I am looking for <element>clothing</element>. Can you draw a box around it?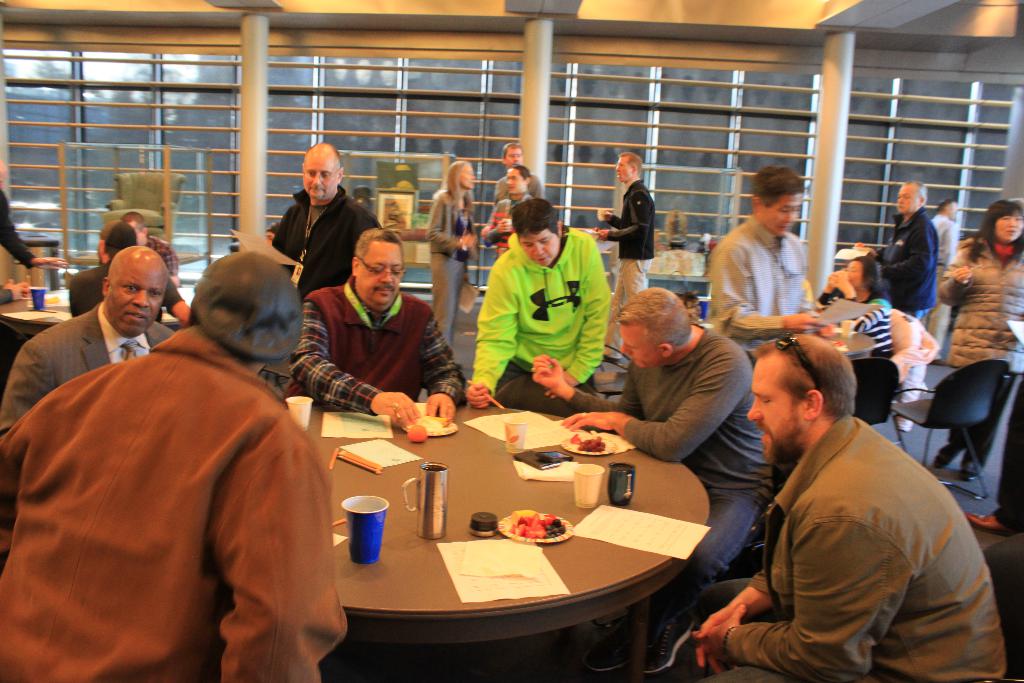
Sure, the bounding box is bbox(67, 260, 183, 306).
